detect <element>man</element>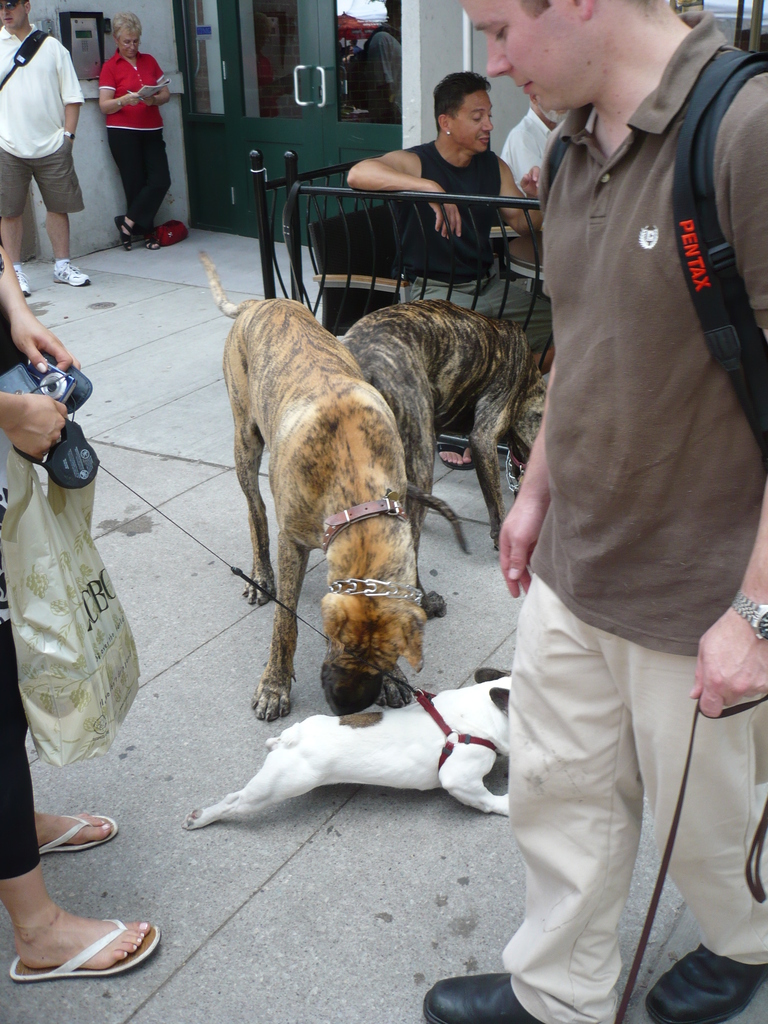
[x1=419, y1=0, x2=767, y2=1023]
